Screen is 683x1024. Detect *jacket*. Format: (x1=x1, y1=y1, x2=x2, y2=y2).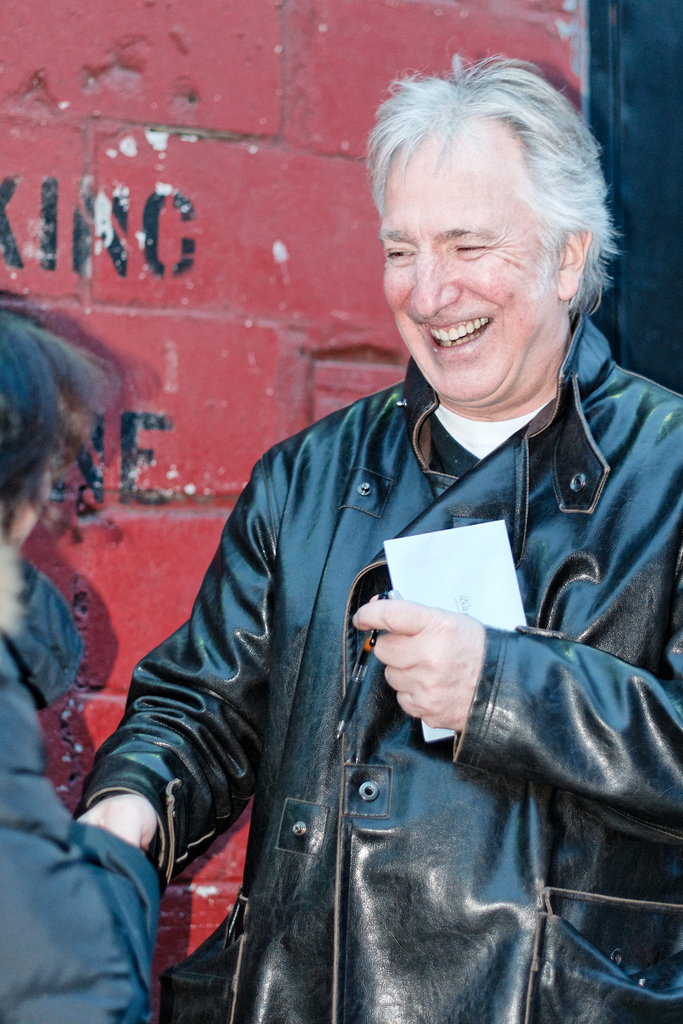
(x1=69, y1=307, x2=682, y2=1023).
